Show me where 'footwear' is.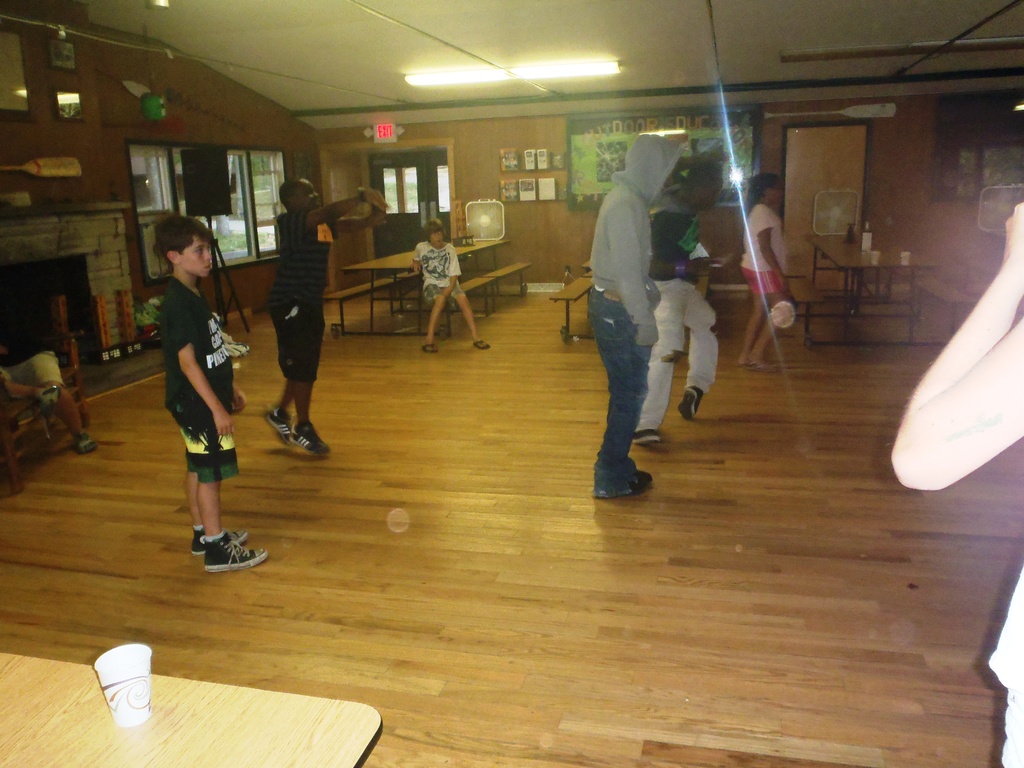
'footwear' is at [289,415,330,456].
